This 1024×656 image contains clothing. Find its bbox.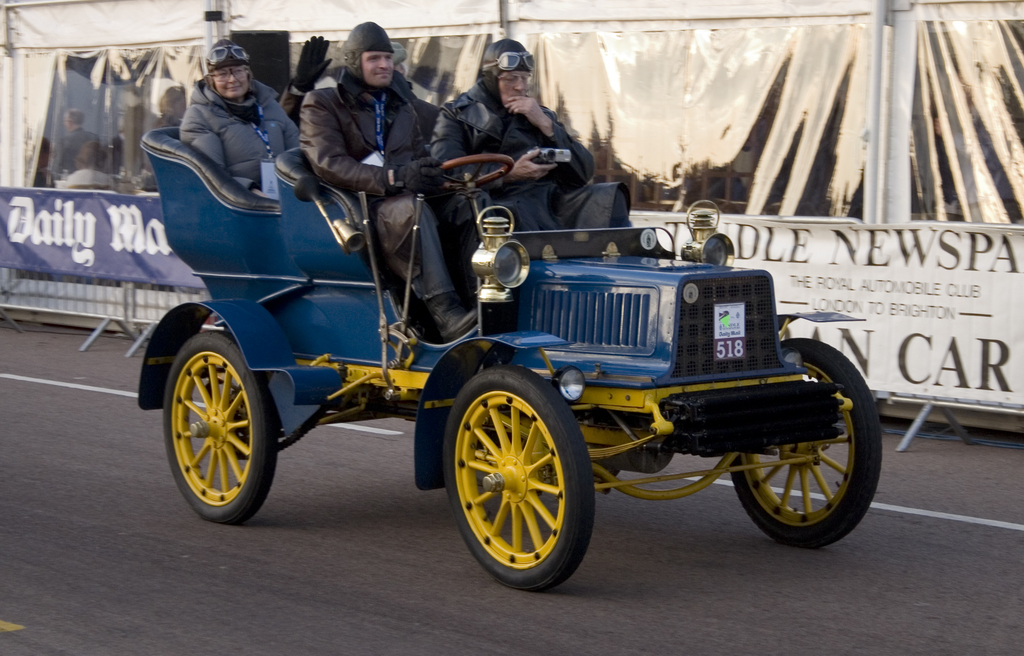
(186,76,305,198).
